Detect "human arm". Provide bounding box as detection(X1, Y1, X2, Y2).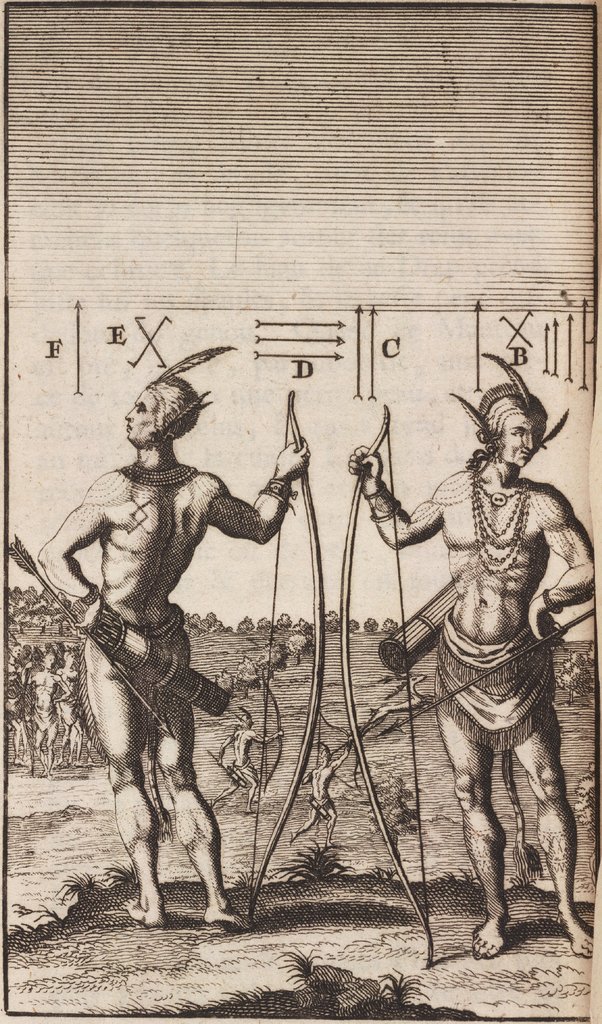
detection(214, 429, 310, 544).
